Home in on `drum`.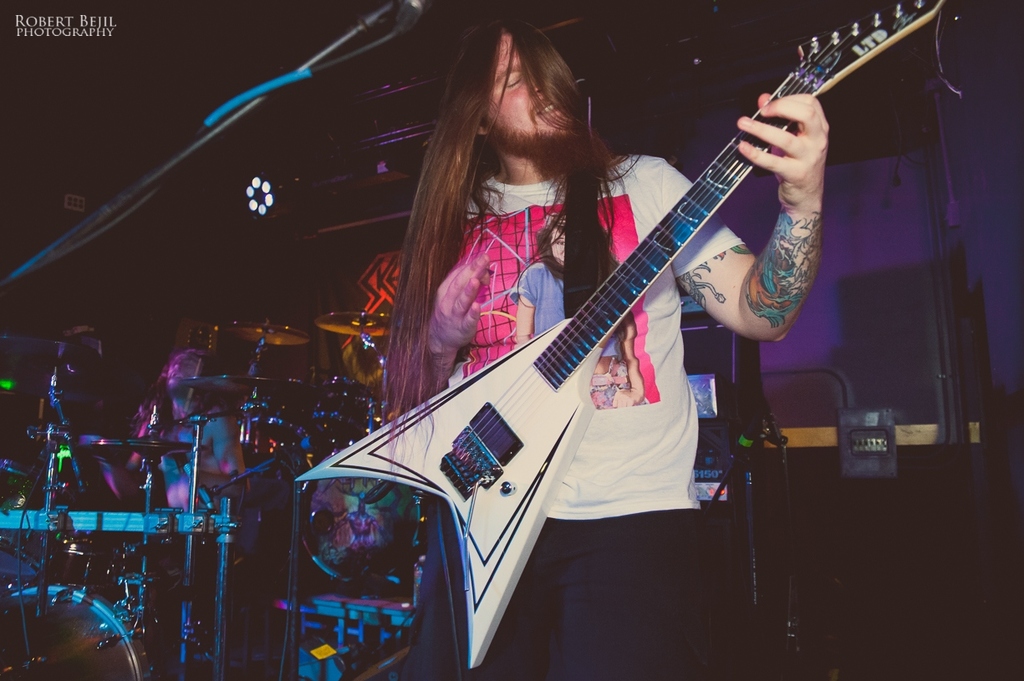
Homed in at BBox(314, 369, 374, 450).
